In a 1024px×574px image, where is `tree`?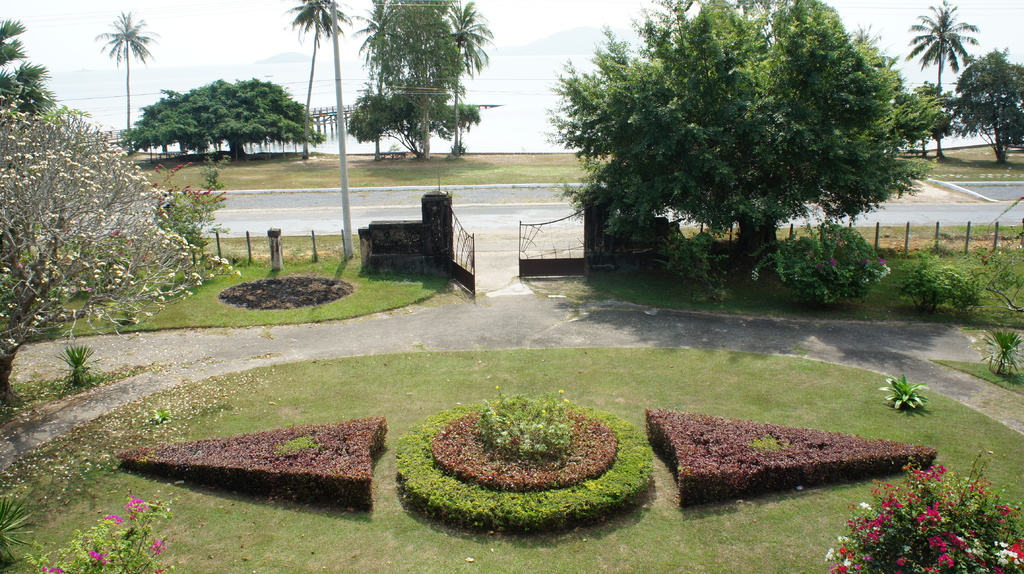
[97,2,158,164].
